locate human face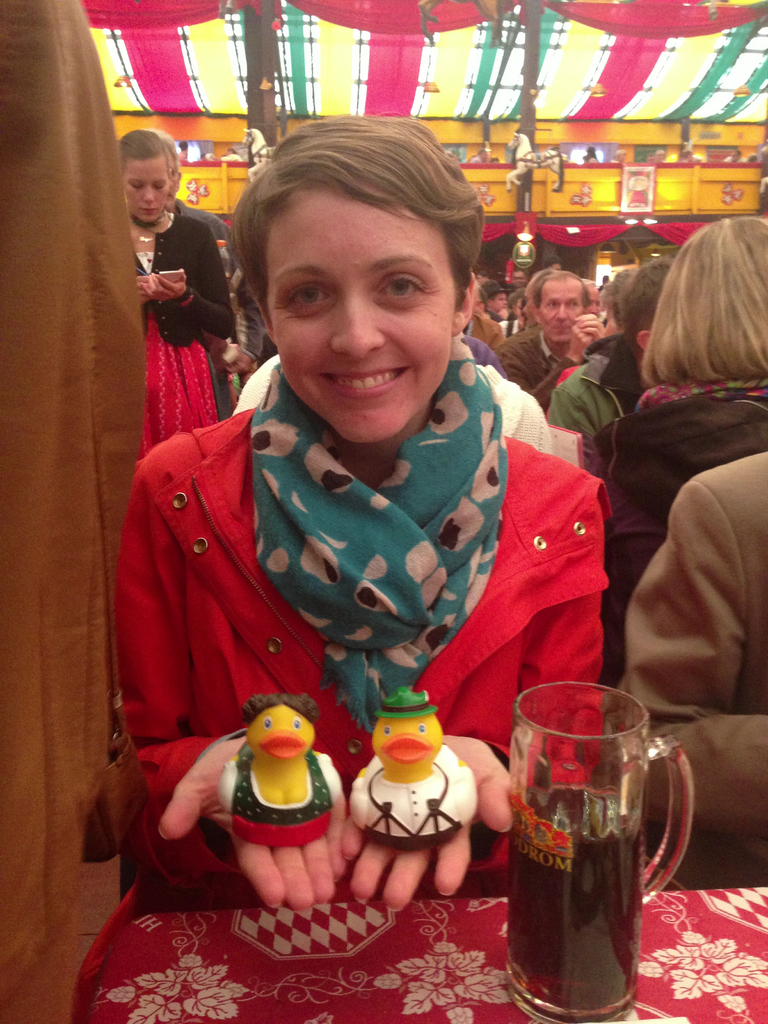
(267, 194, 458, 438)
